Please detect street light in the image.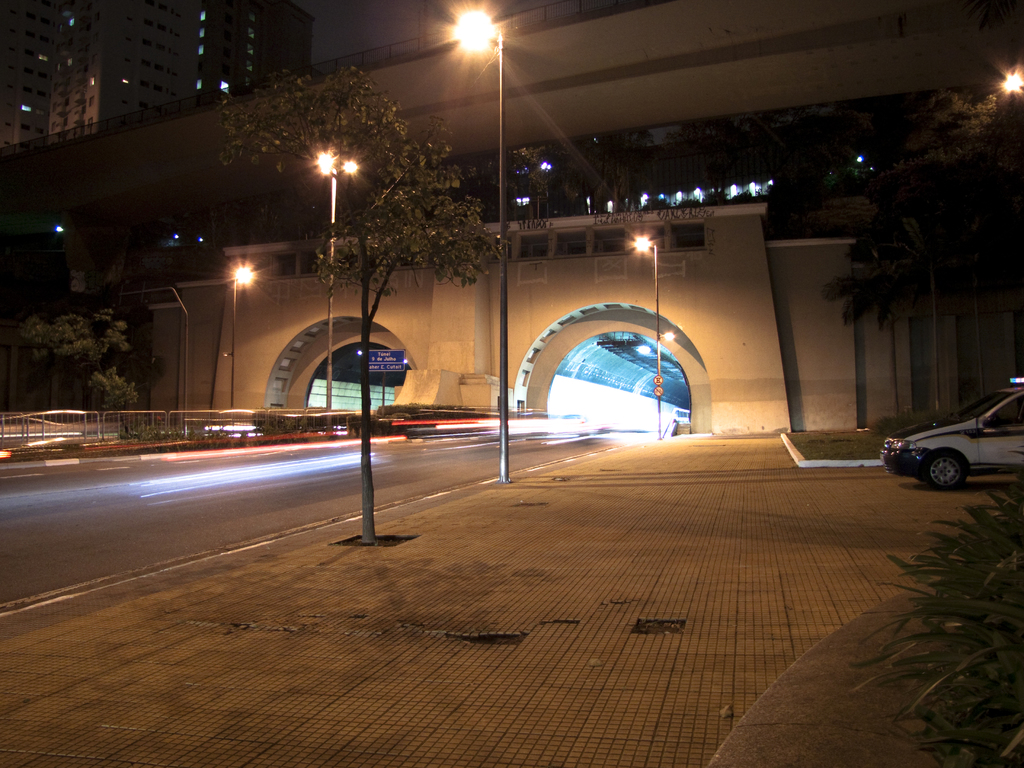
box(626, 233, 660, 446).
